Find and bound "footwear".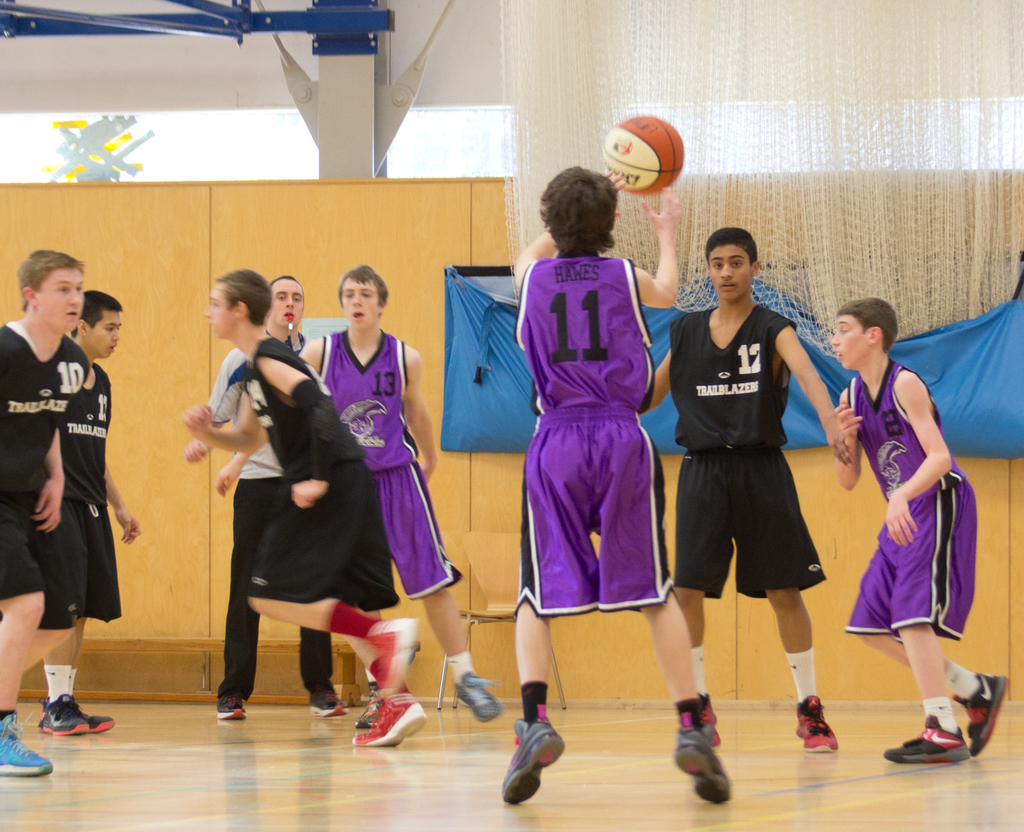
Bound: crop(793, 691, 840, 755).
